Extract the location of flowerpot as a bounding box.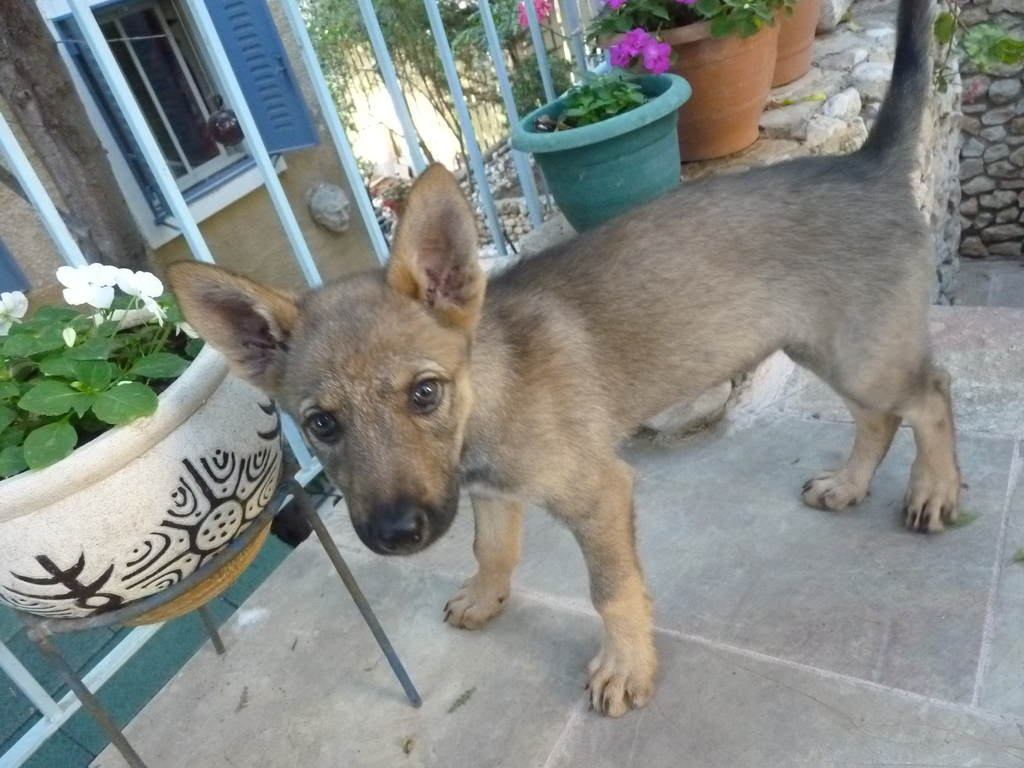
rect(502, 68, 694, 236).
